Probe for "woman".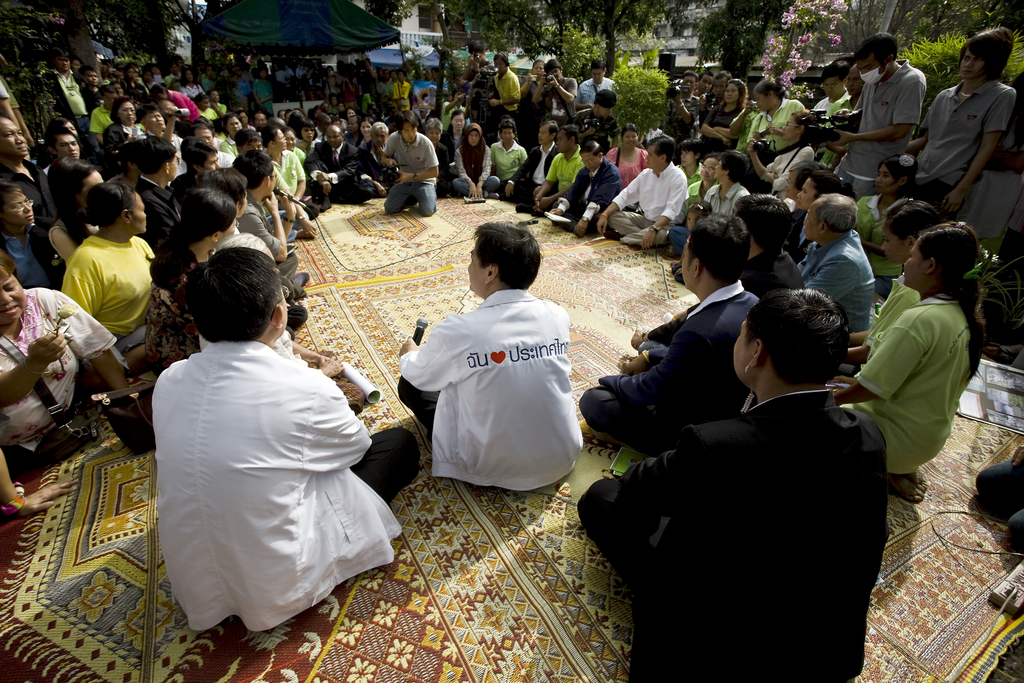
Probe result: 214:111:246:155.
